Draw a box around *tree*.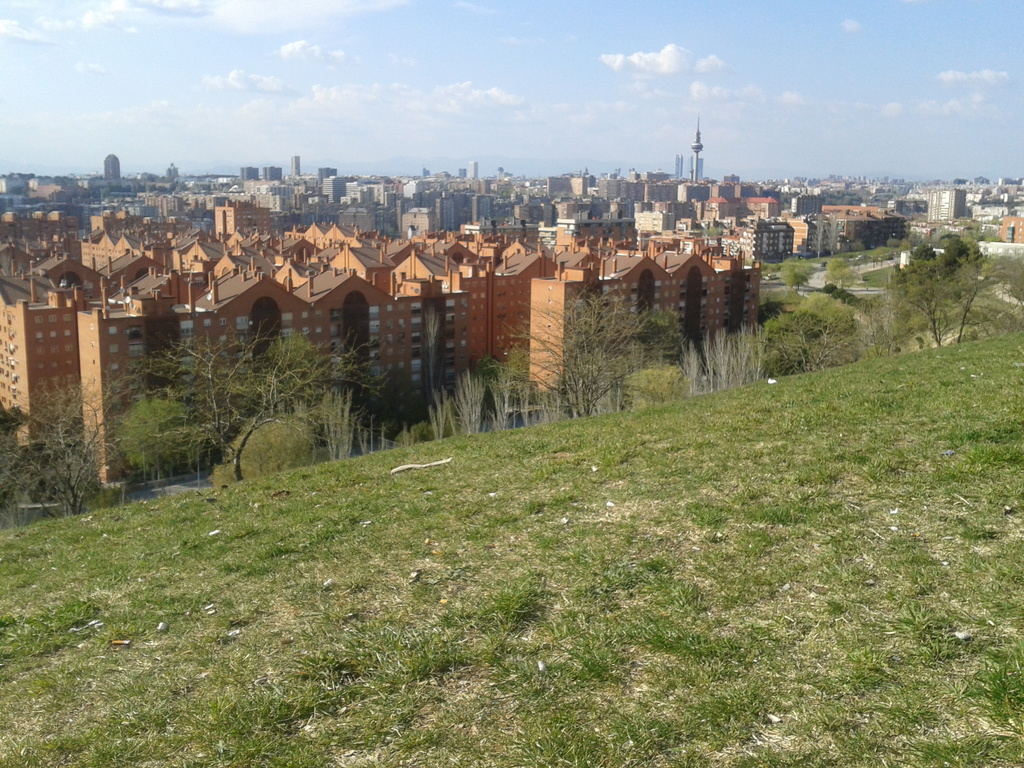
box=[931, 235, 1023, 344].
